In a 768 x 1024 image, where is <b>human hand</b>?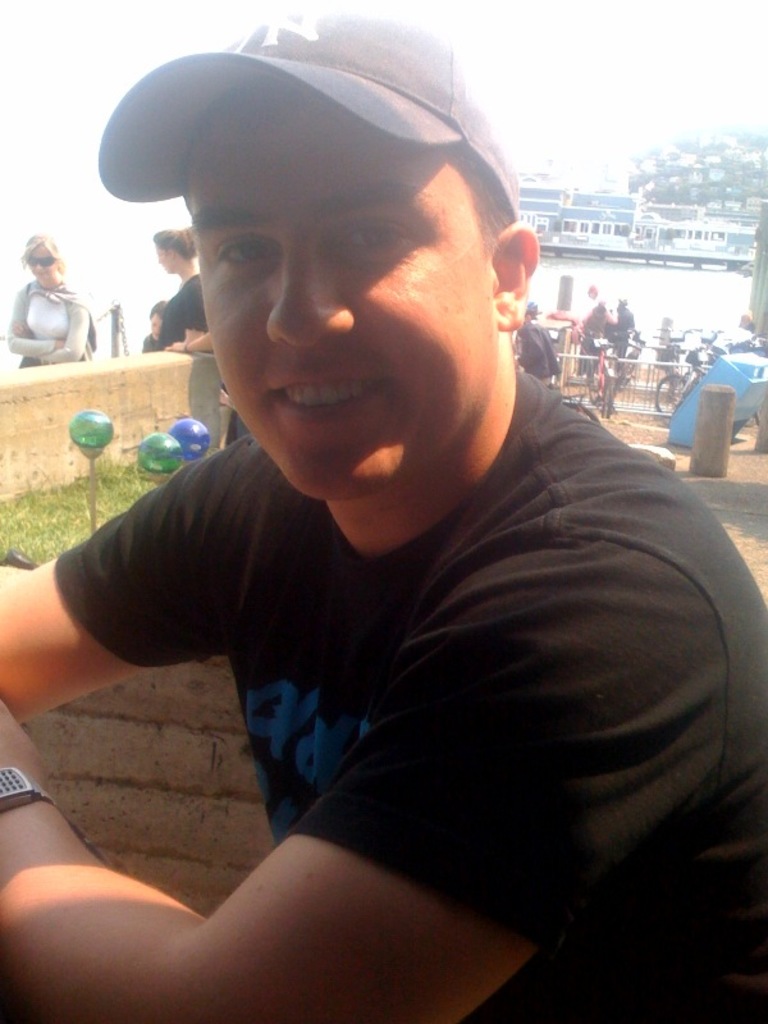
12, 323, 27, 340.
